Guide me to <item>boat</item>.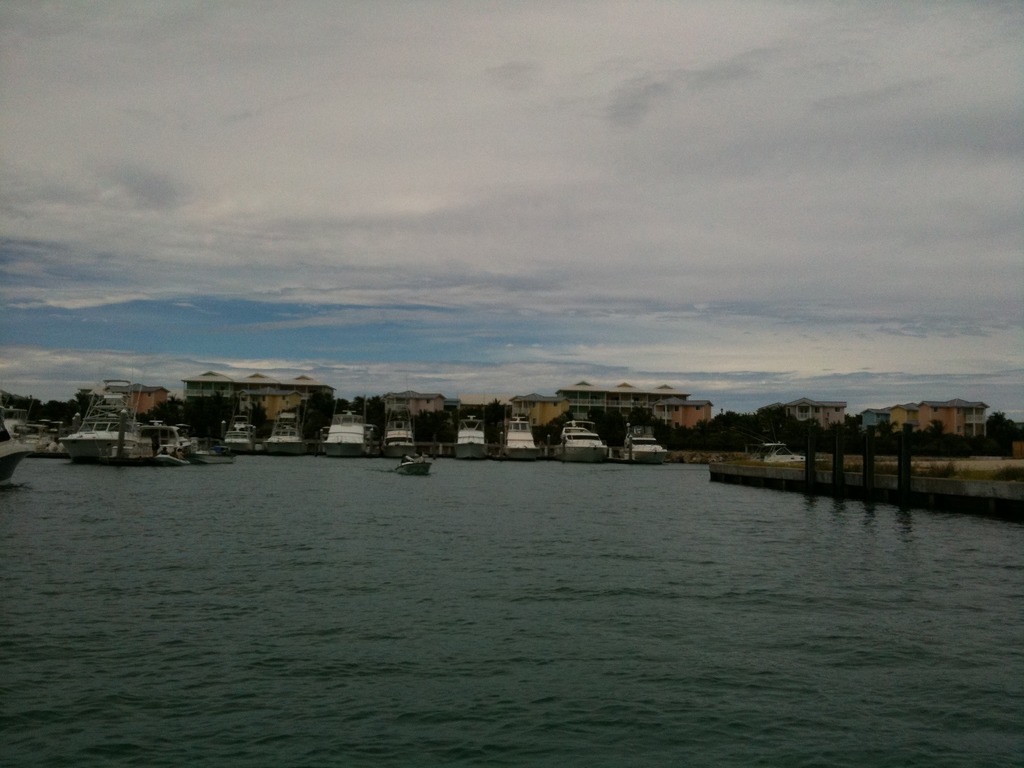
Guidance: bbox=(607, 420, 672, 468).
